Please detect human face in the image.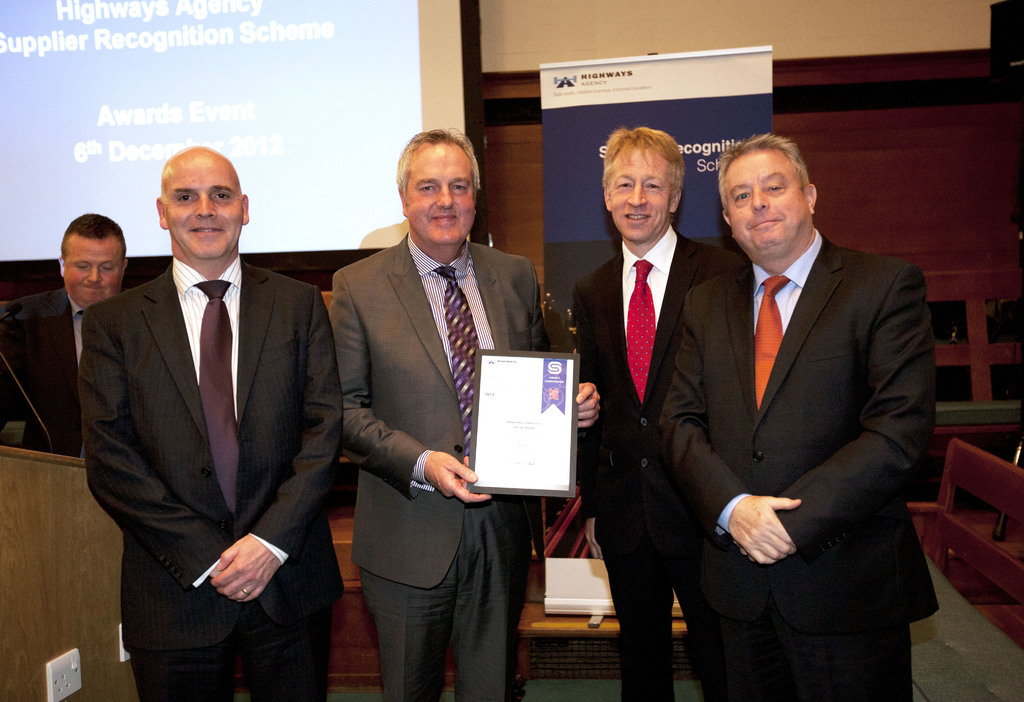
725/152/809/254.
